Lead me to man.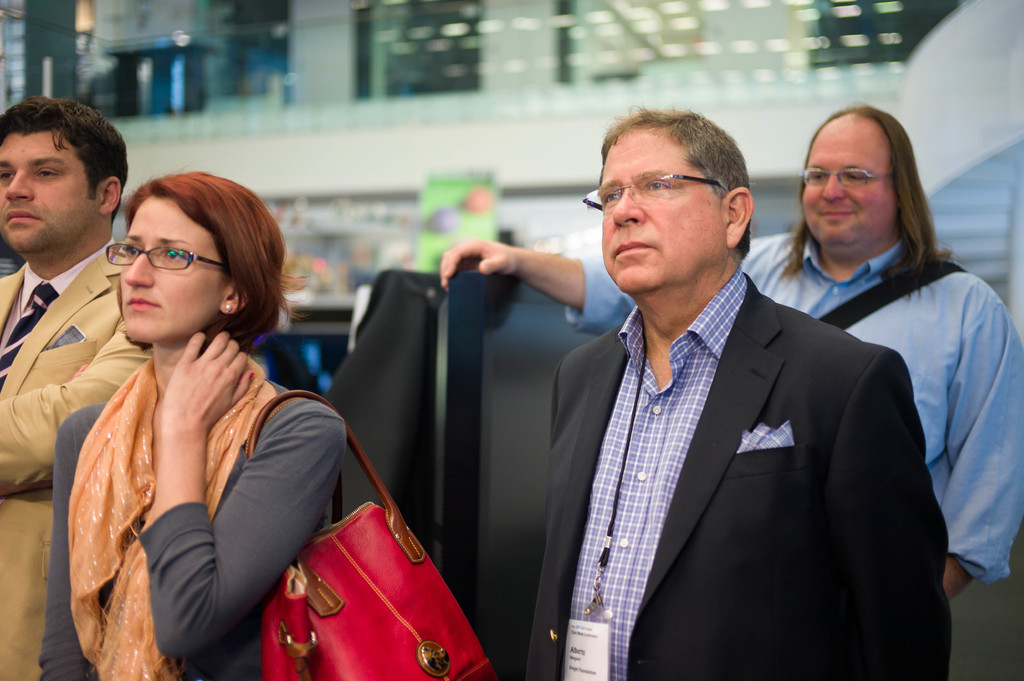
Lead to [x1=0, y1=98, x2=155, y2=680].
